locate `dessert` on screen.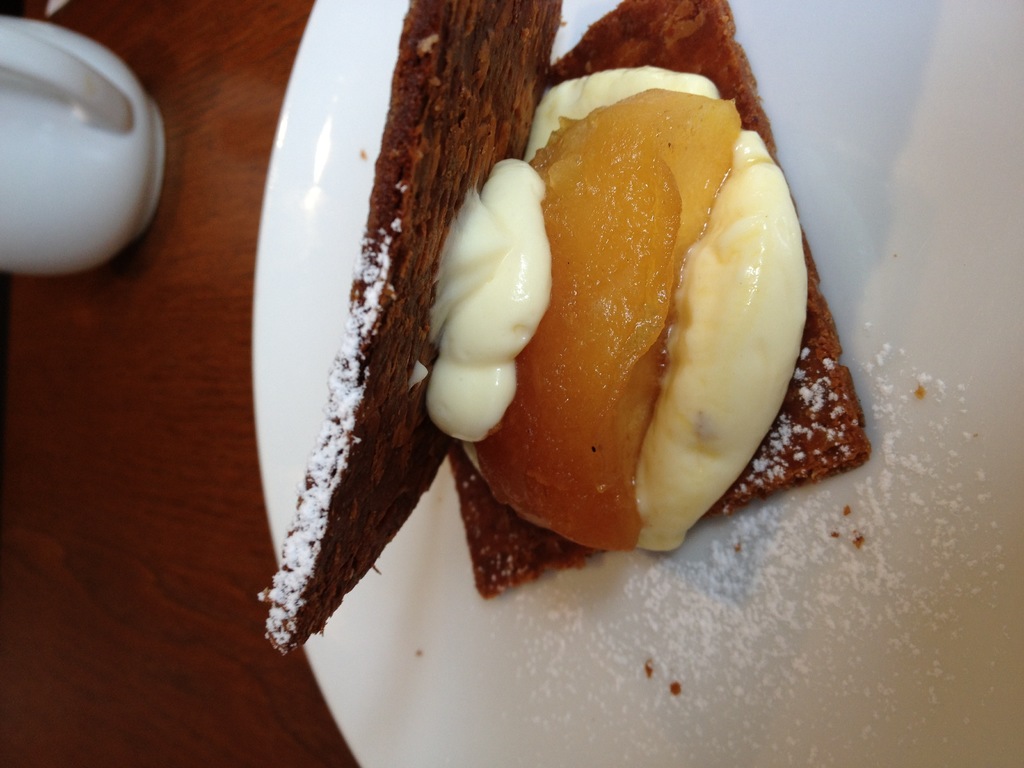
On screen at box=[431, 88, 849, 610].
